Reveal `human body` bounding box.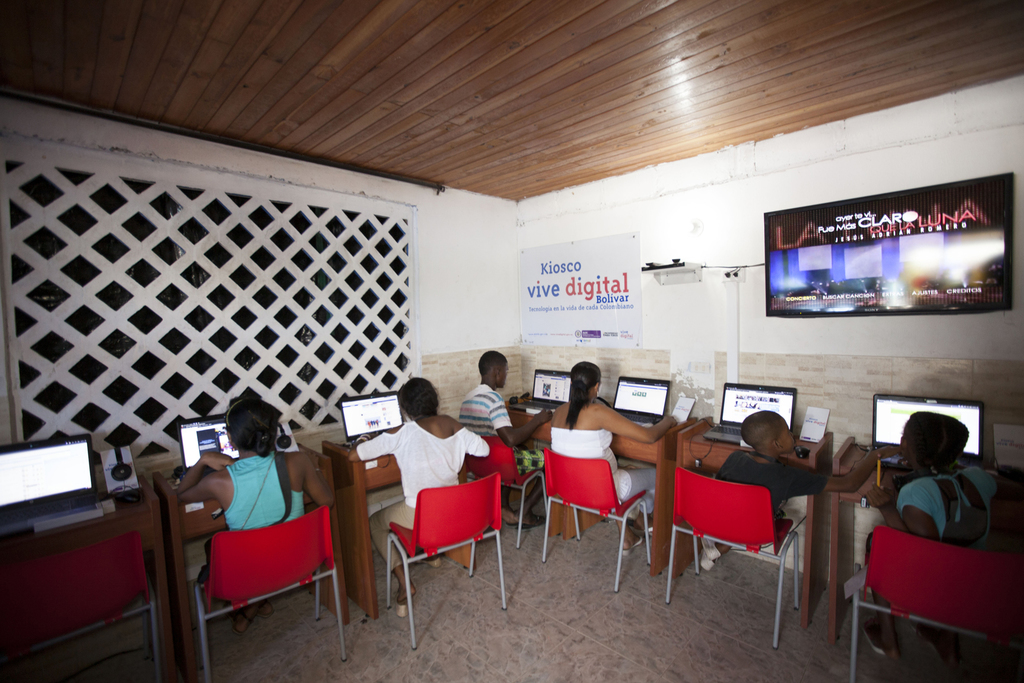
Revealed: 173 401 341 592.
